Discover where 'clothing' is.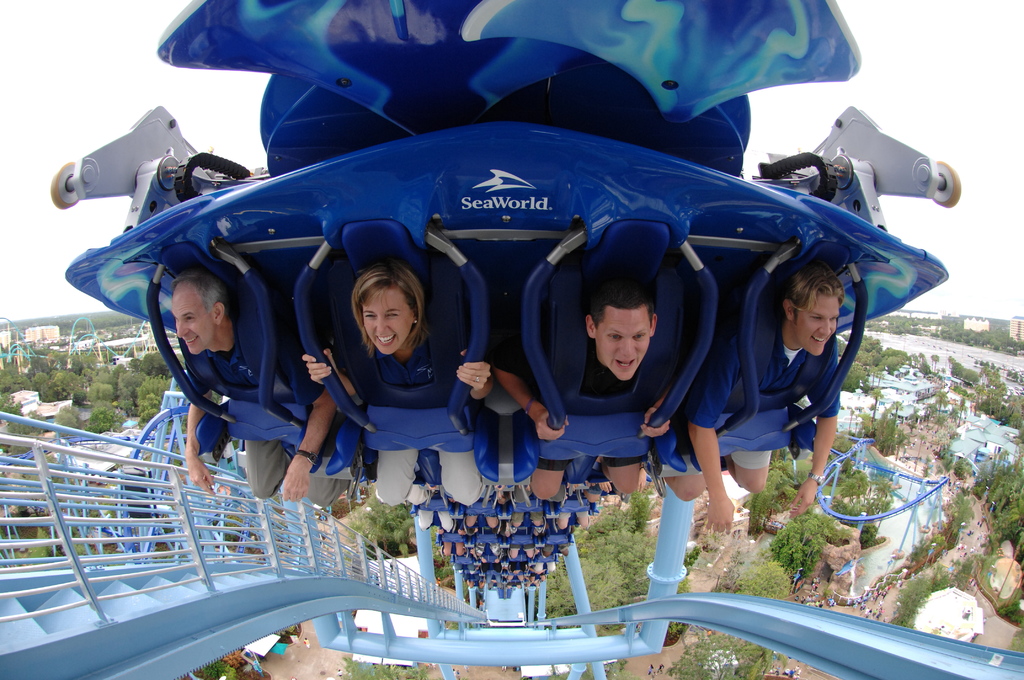
Discovered at 373 448 490 508.
